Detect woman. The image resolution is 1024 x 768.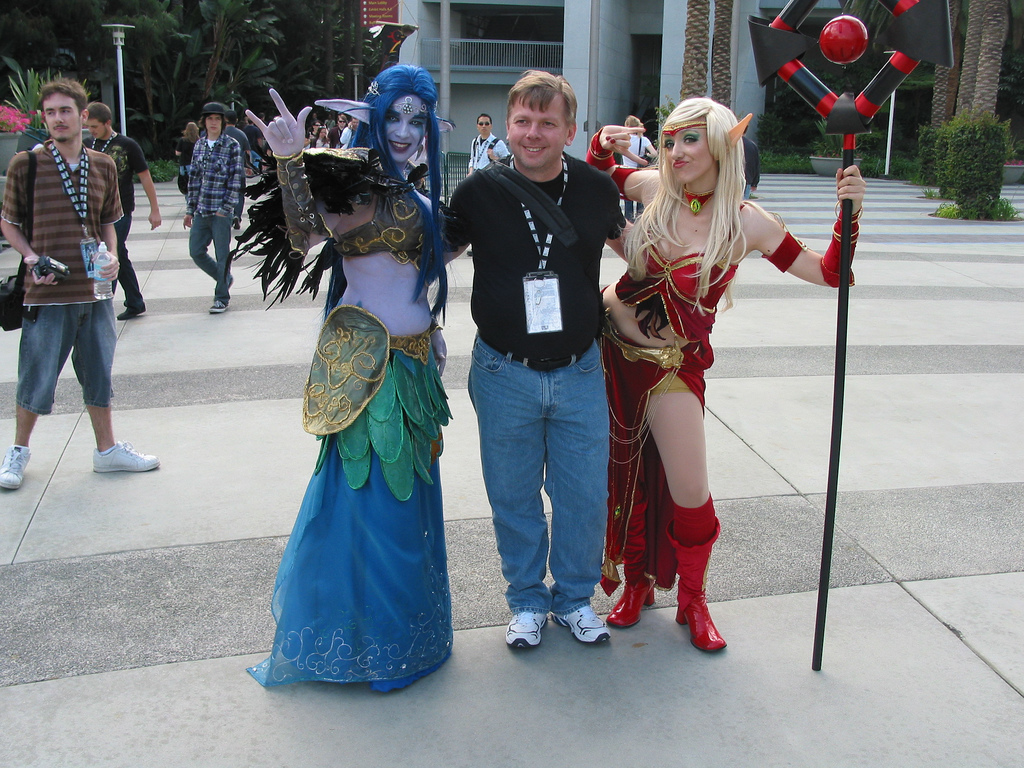
select_region(258, 64, 458, 704).
